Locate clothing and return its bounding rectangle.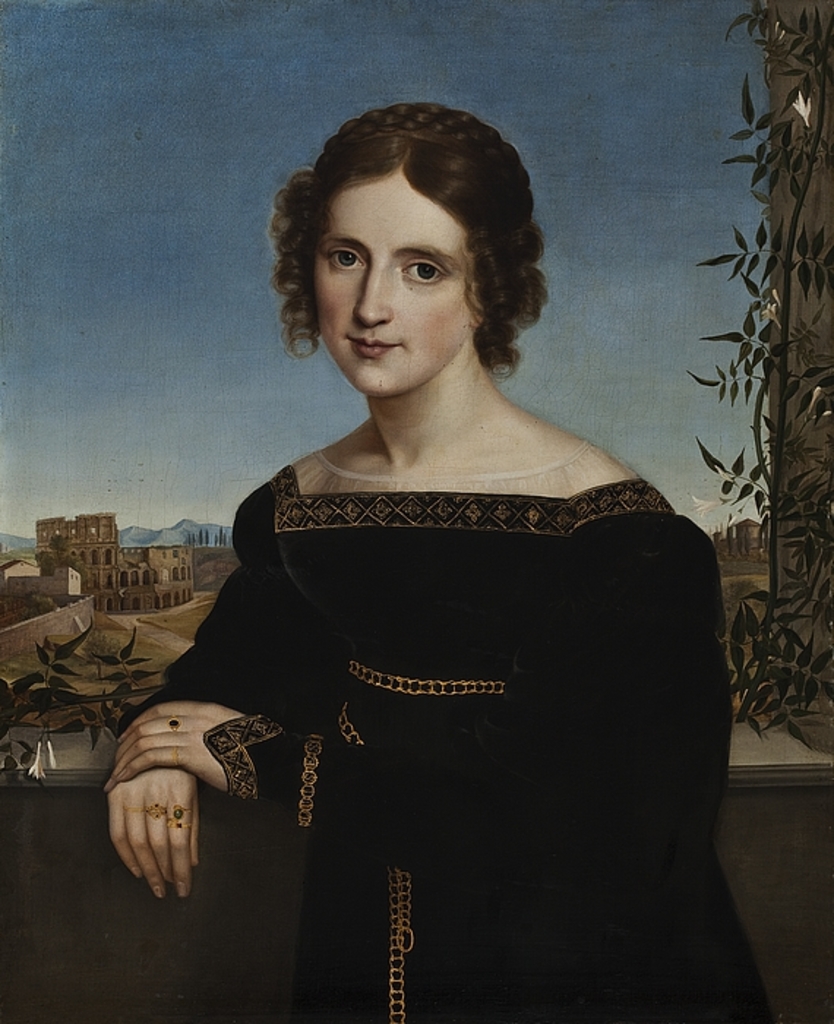
[x1=129, y1=453, x2=762, y2=1023].
